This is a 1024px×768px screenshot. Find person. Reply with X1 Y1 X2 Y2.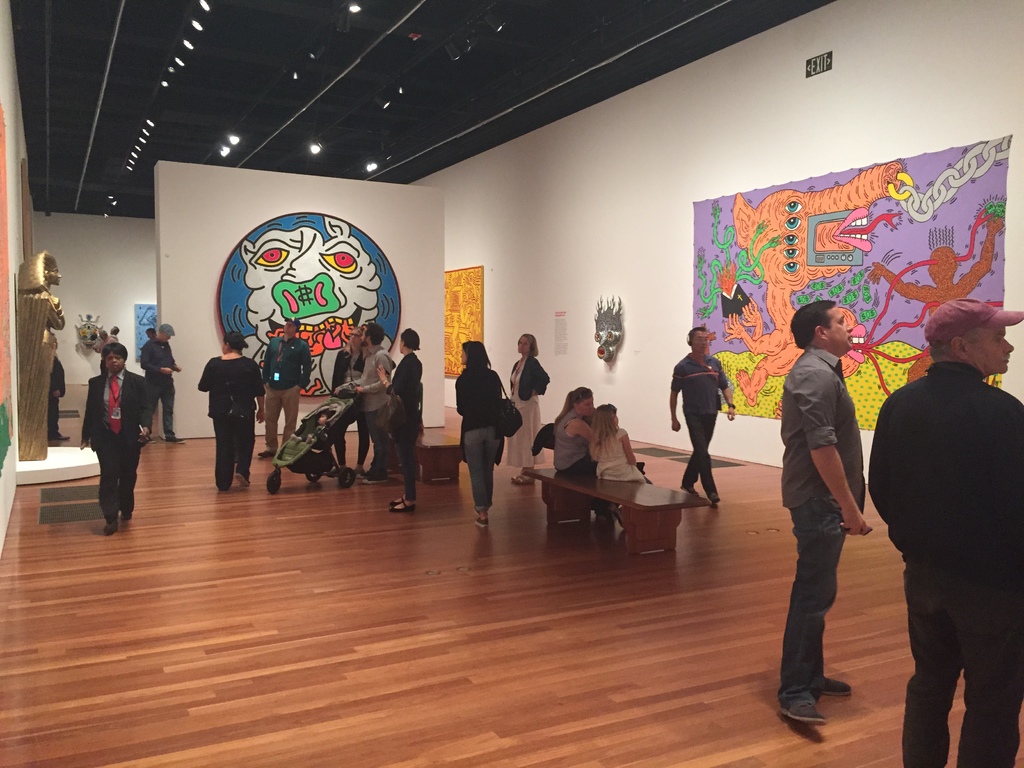
549 383 602 483.
